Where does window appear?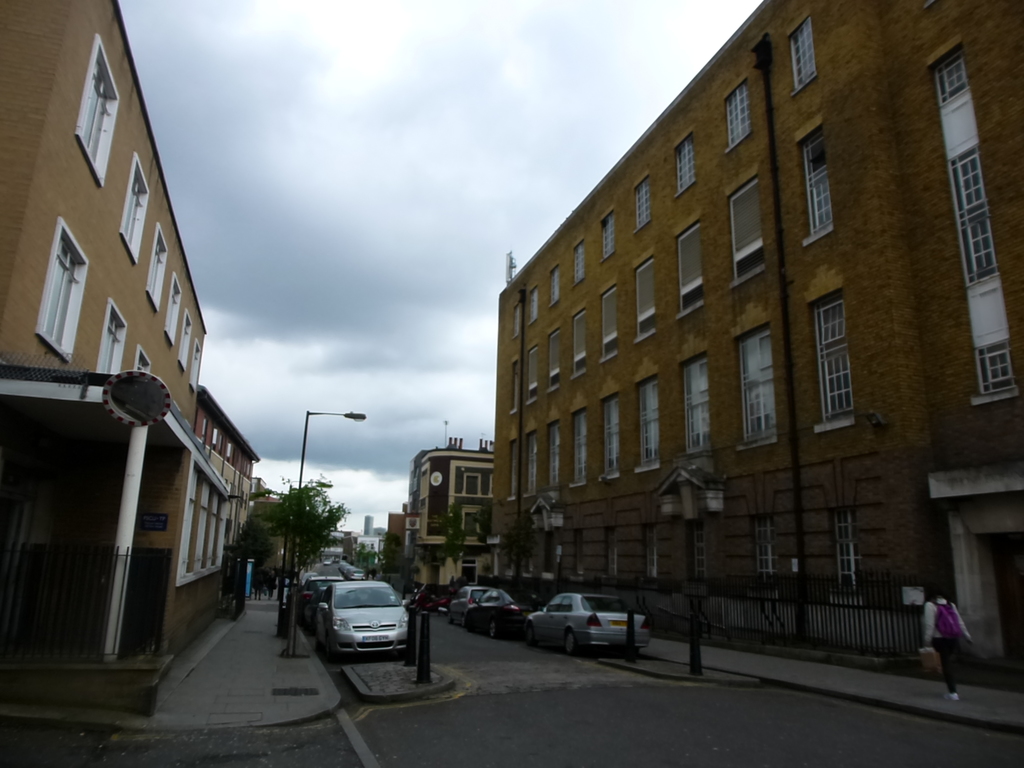
Appears at {"x1": 463, "y1": 472, "x2": 483, "y2": 492}.
